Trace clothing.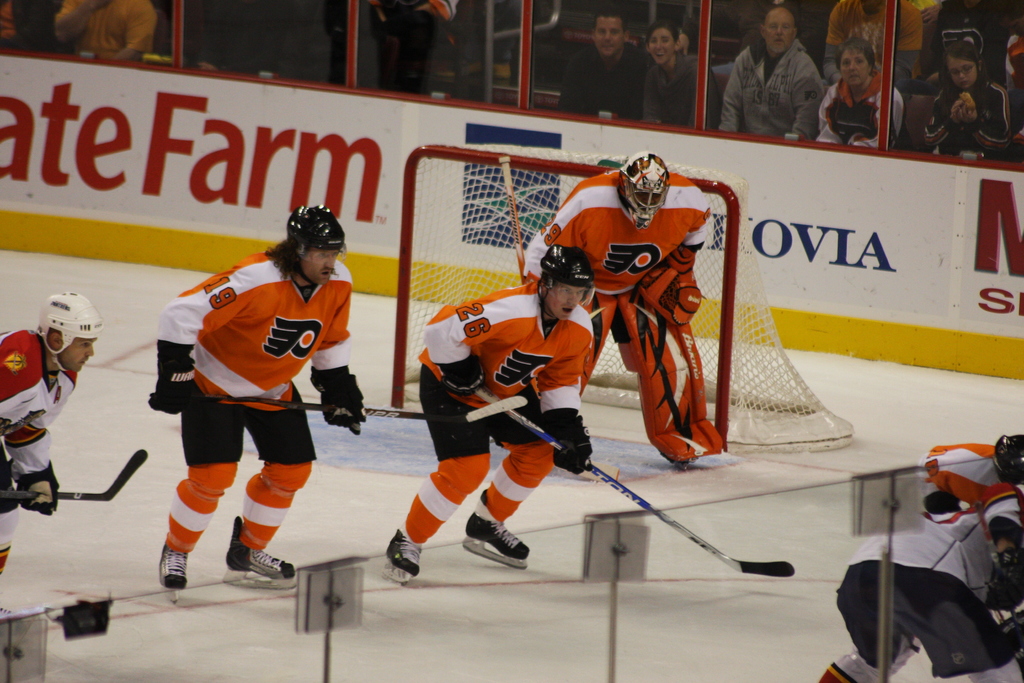
Traced to bbox(150, 250, 348, 466).
